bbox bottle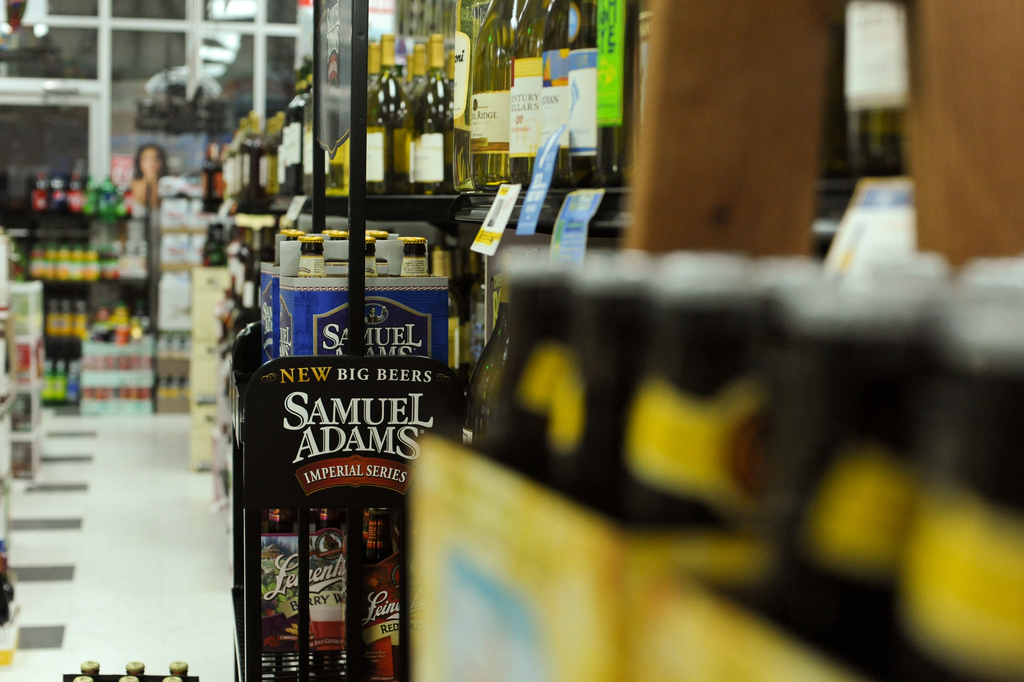
locate(115, 674, 141, 681)
